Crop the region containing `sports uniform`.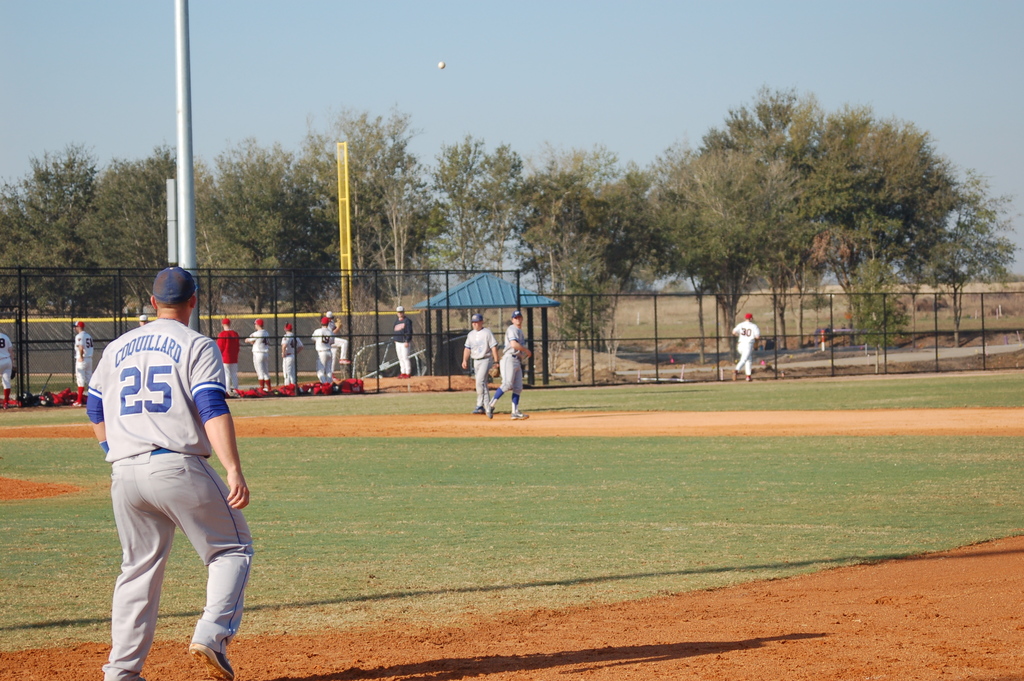
Crop region: [282, 335, 304, 388].
